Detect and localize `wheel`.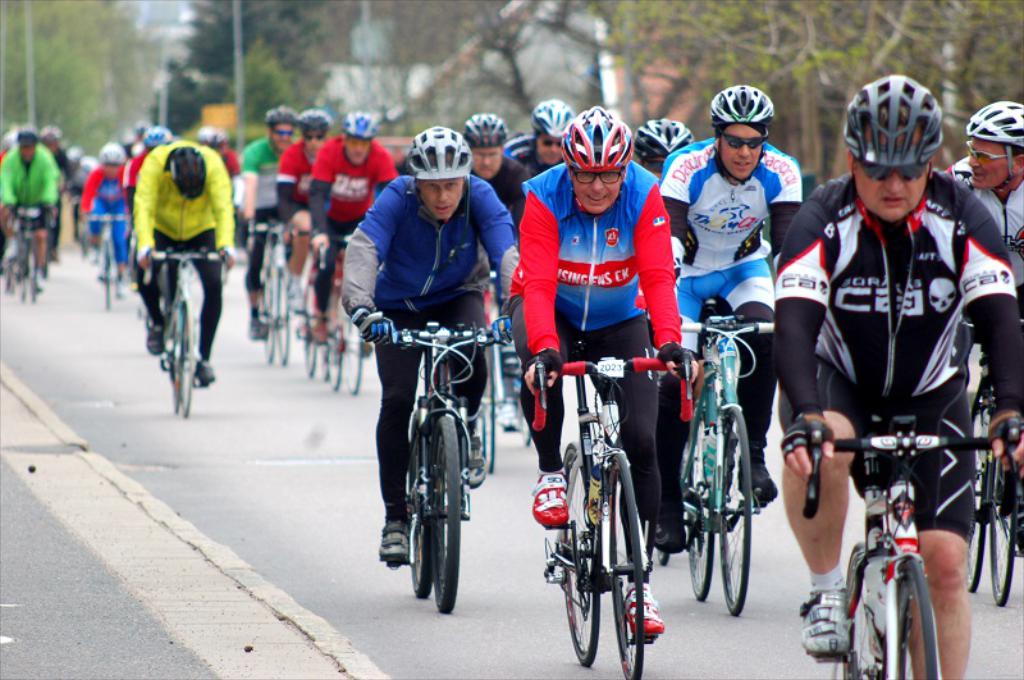
Localized at bbox(303, 332, 323, 379).
